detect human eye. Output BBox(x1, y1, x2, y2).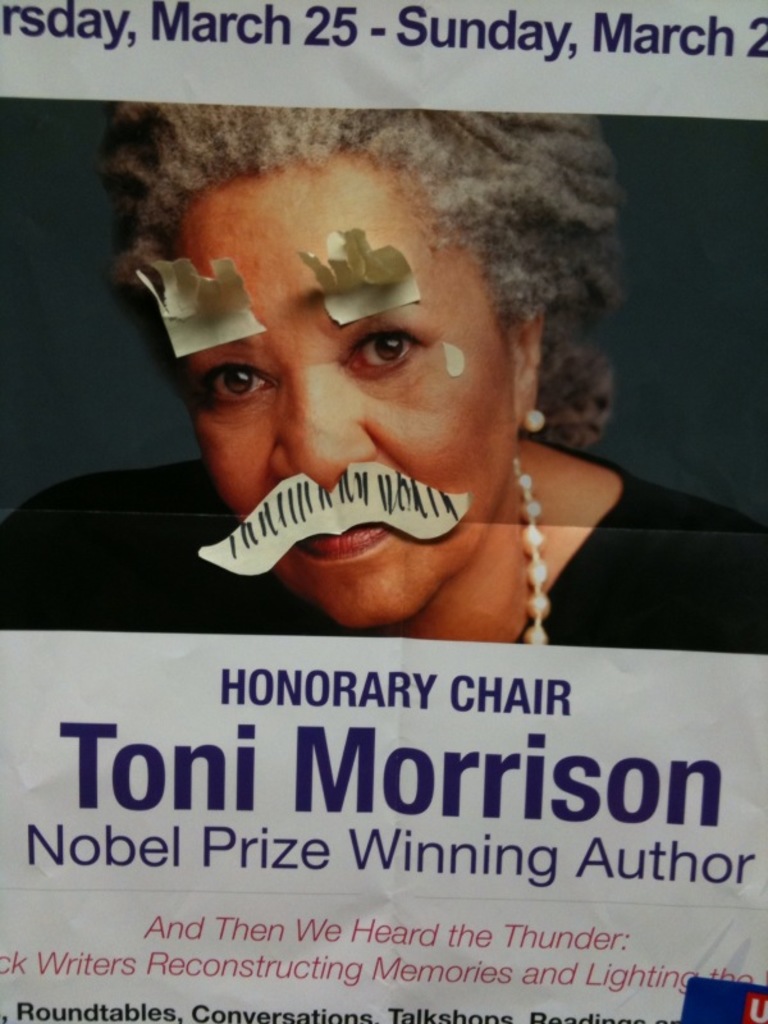
BBox(195, 364, 278, 406).
